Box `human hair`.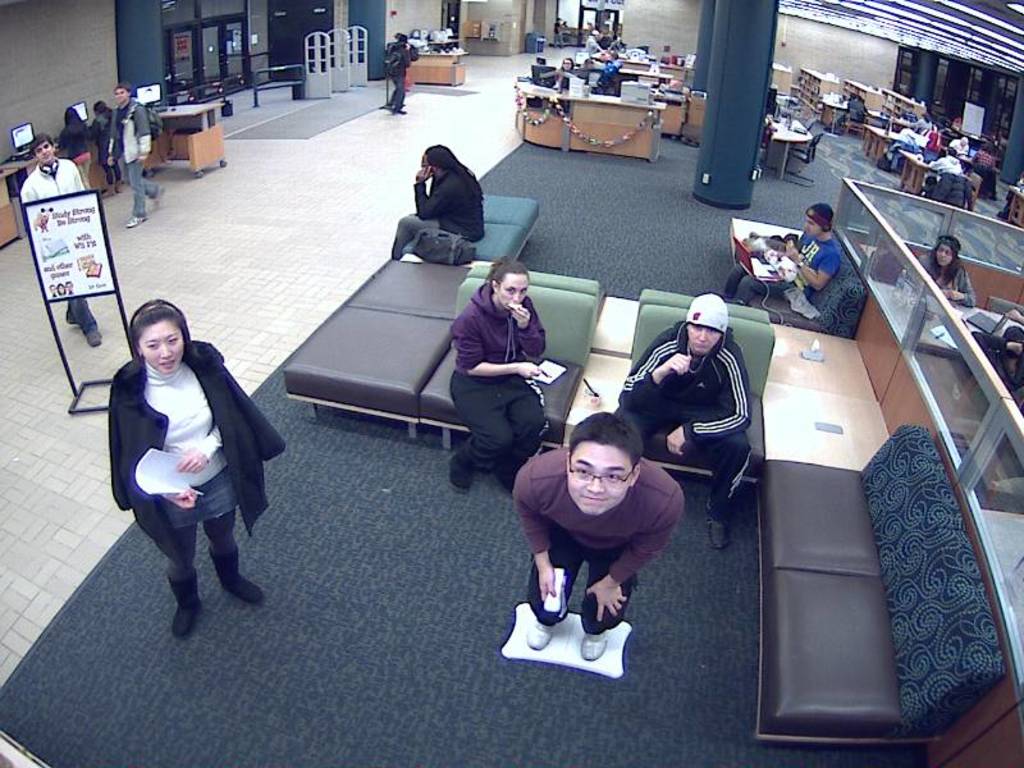
(left=397, top=32, right=412, bottom=44).
